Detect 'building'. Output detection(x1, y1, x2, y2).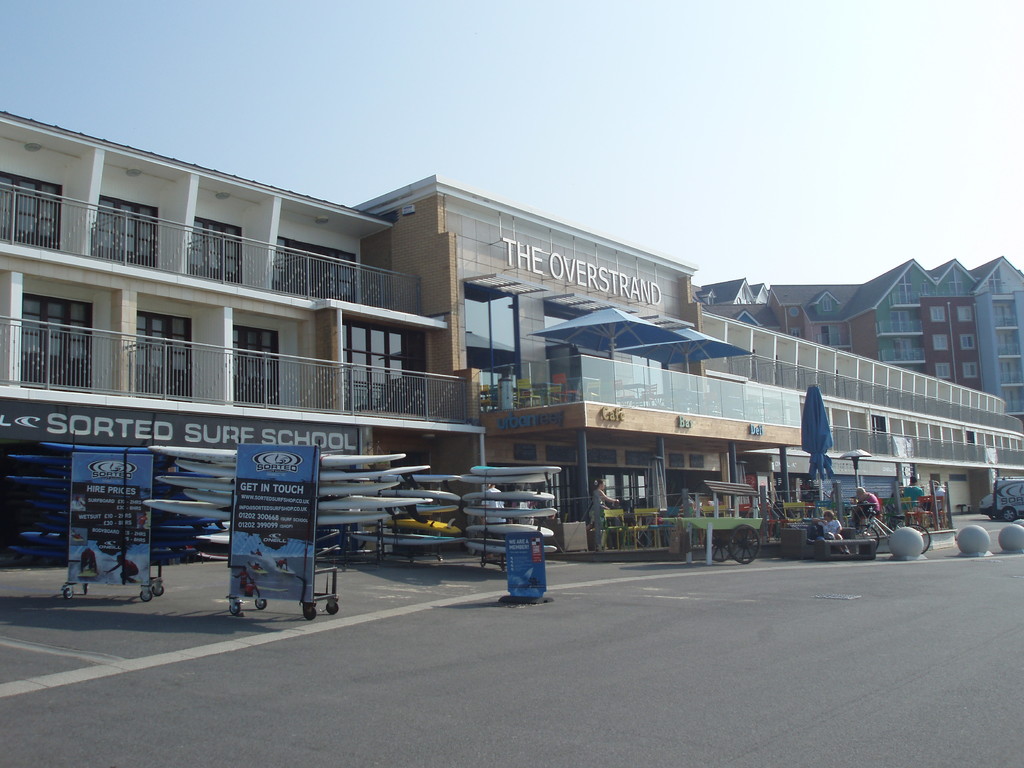
detection(697, 252, 1023, 415).
